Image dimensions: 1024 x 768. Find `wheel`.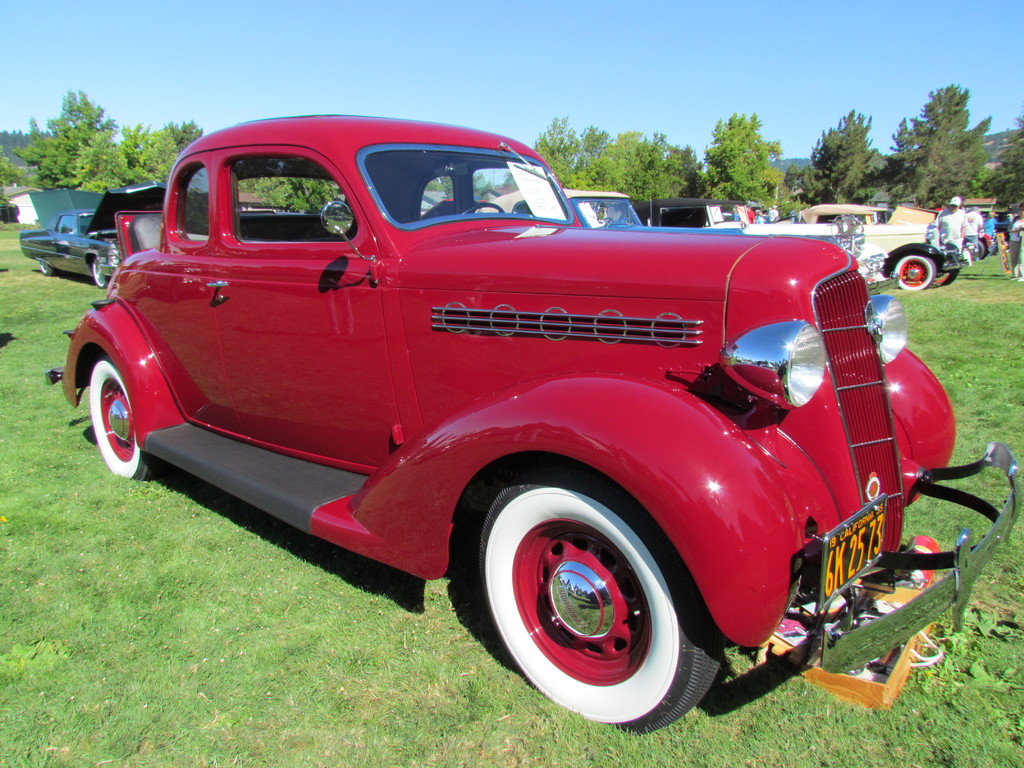
<bbox>931, 265, 957, 289</bbox>.
